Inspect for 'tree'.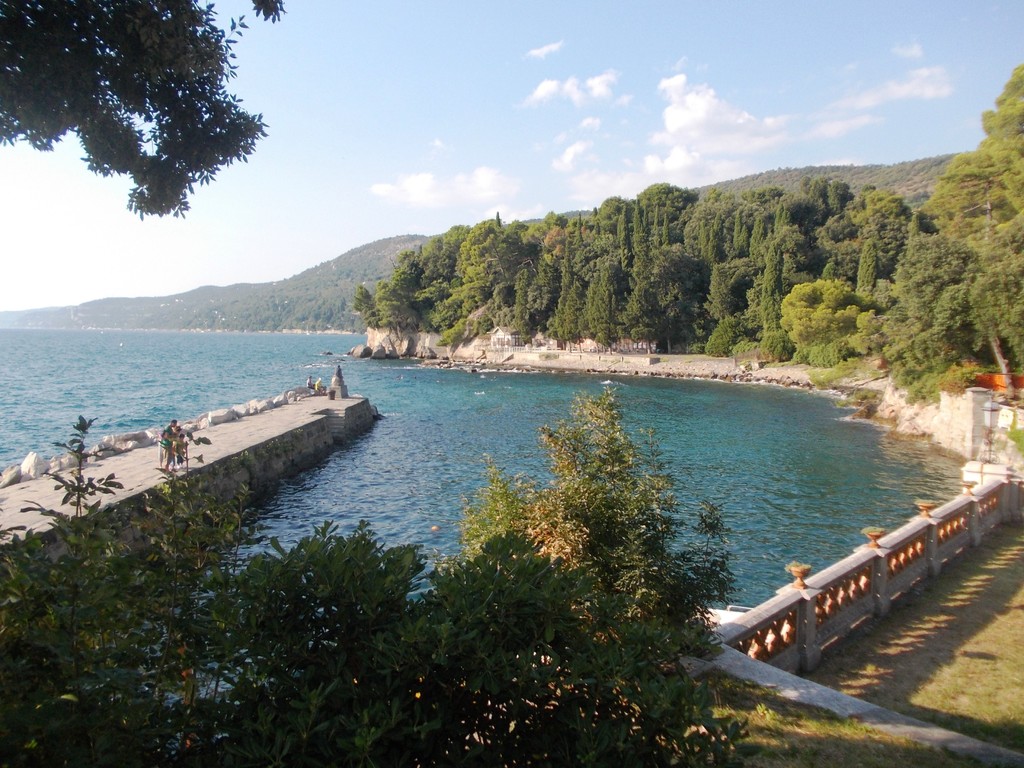
Inspection: 622 170 696 256.
